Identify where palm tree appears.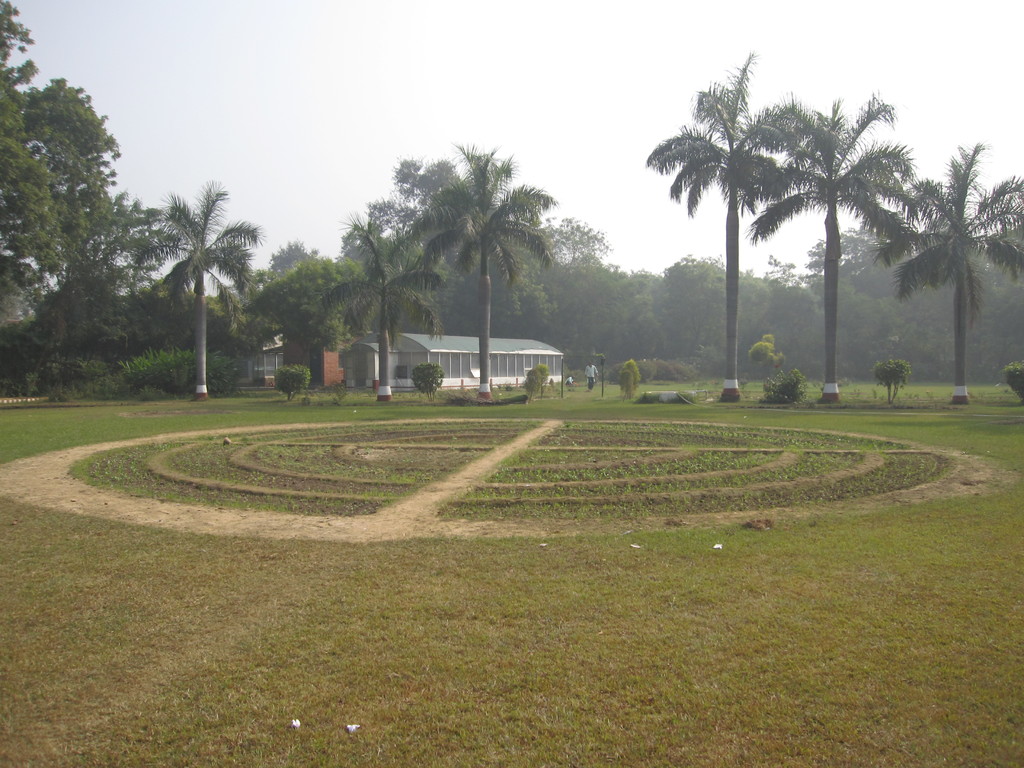
Appears at bbox(330, 221, 409, 425).
